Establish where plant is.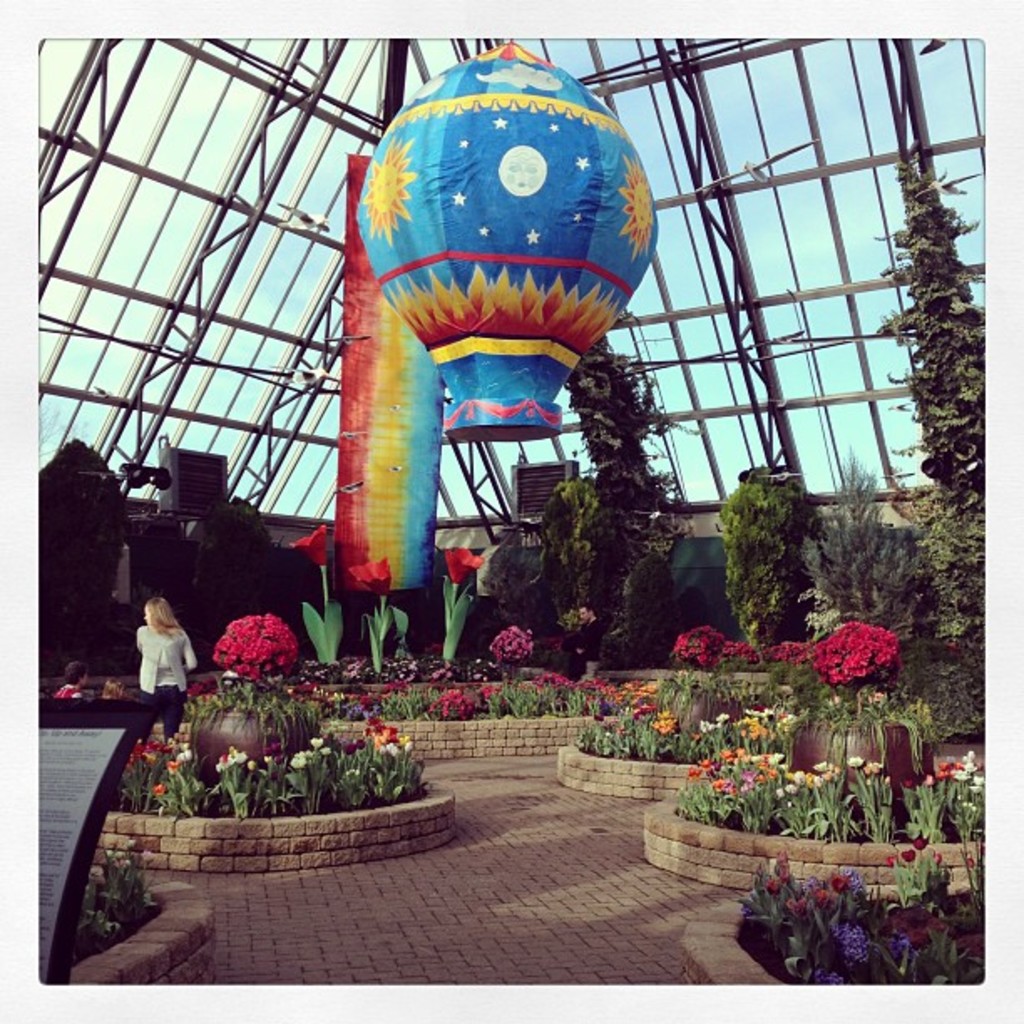
Established at (803,455,950,643).
